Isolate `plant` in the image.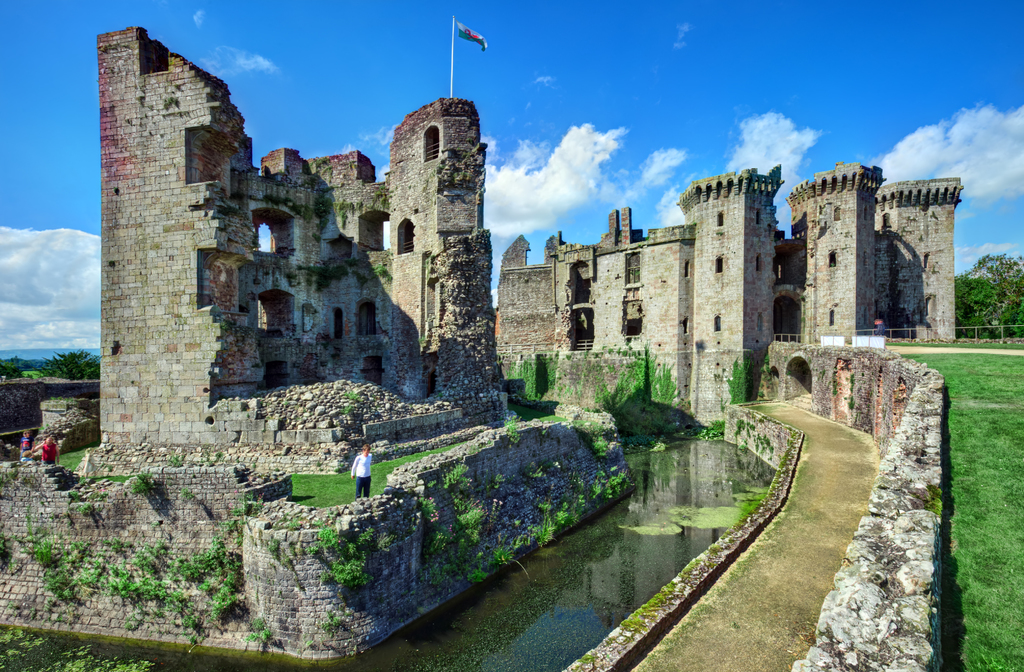
Isolated region: detection(52, 586, 79, 605).
